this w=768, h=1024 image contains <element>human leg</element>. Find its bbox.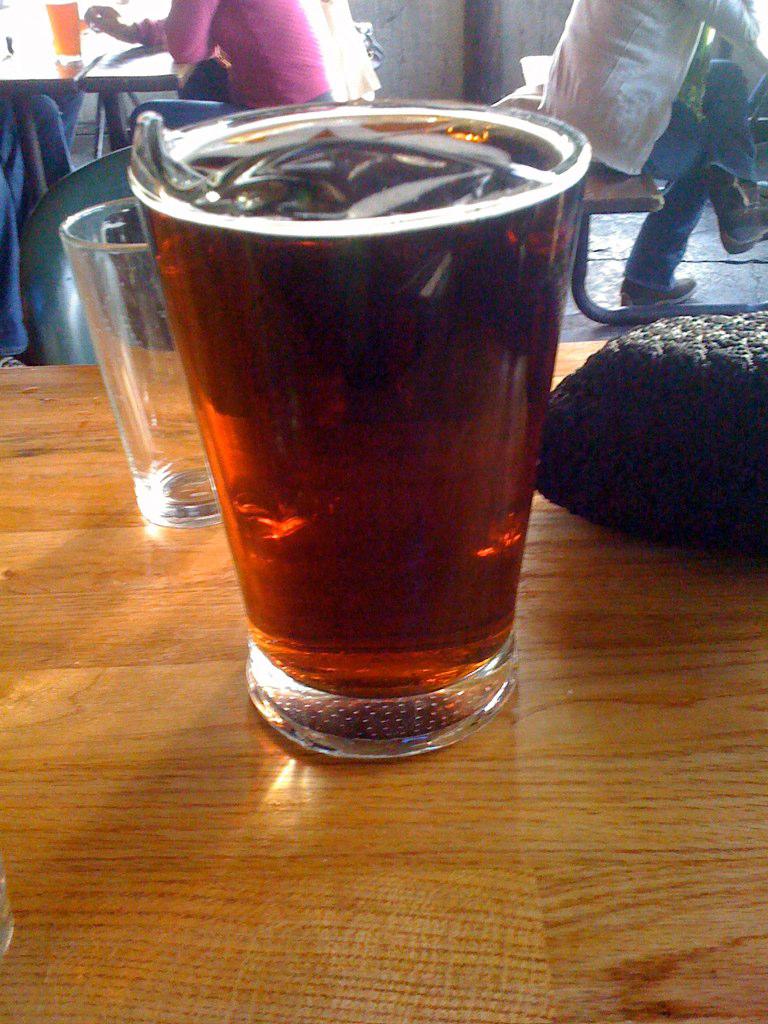
x1=686, y1=56, x2=767, y2=248.
